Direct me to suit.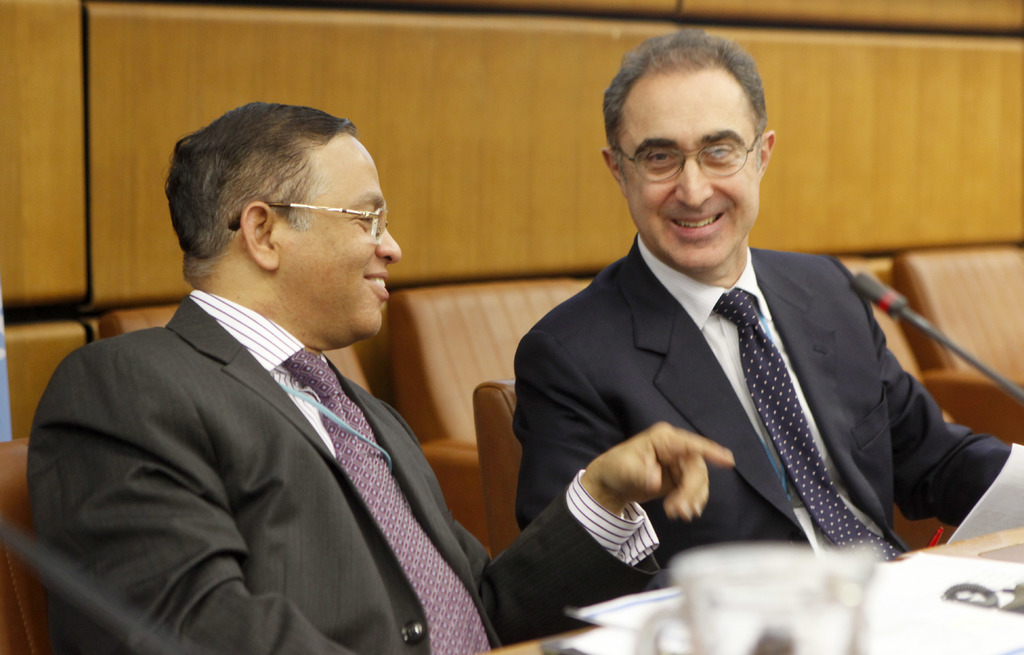
Direction: region(19, 284, 661, 654).
